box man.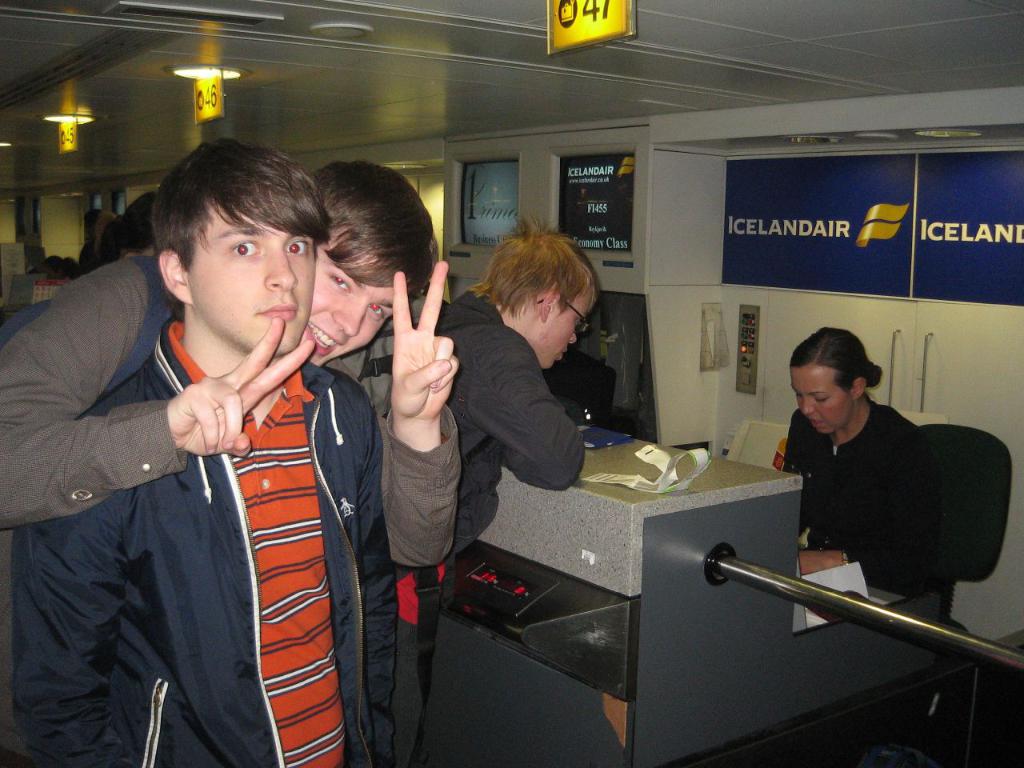
22:139:430:758.
